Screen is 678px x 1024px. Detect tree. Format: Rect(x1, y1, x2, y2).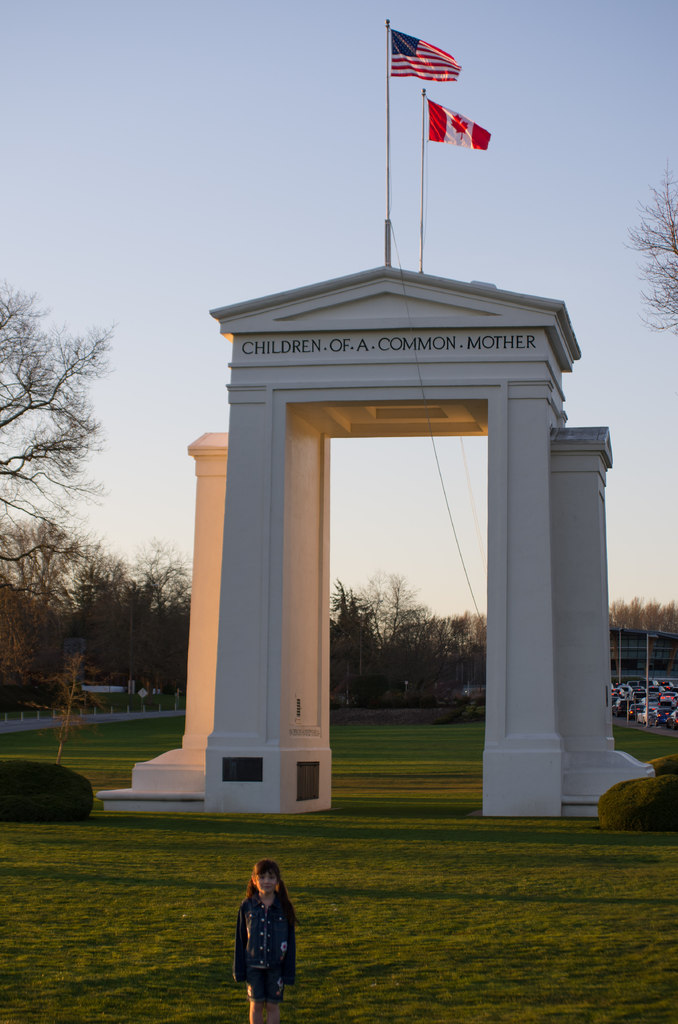
Rect(622, 155, 677, 349).
